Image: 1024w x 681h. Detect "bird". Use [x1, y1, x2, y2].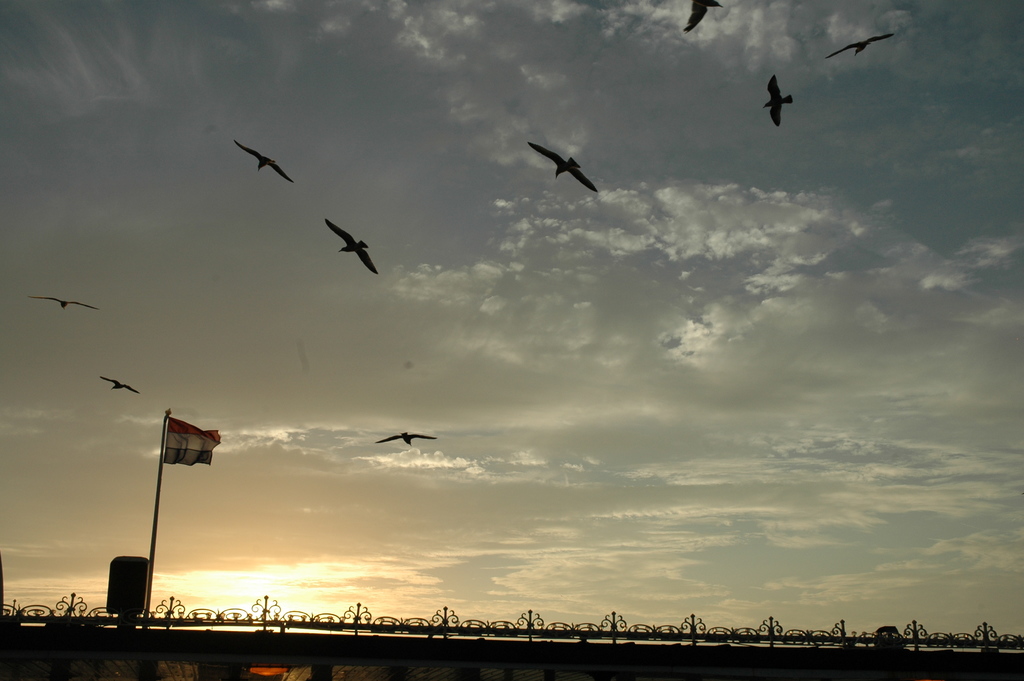
[825, 31, 895, 59].
